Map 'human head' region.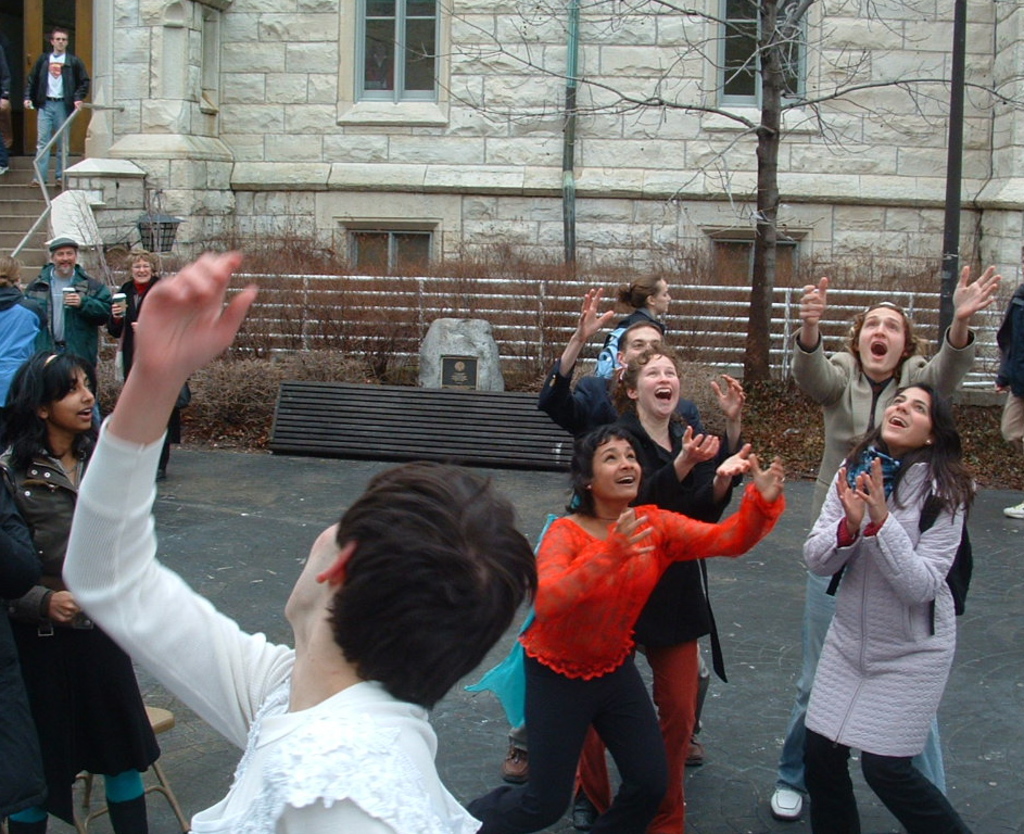
Mapped to [left=269, top=480, right=544, bottom=715].
